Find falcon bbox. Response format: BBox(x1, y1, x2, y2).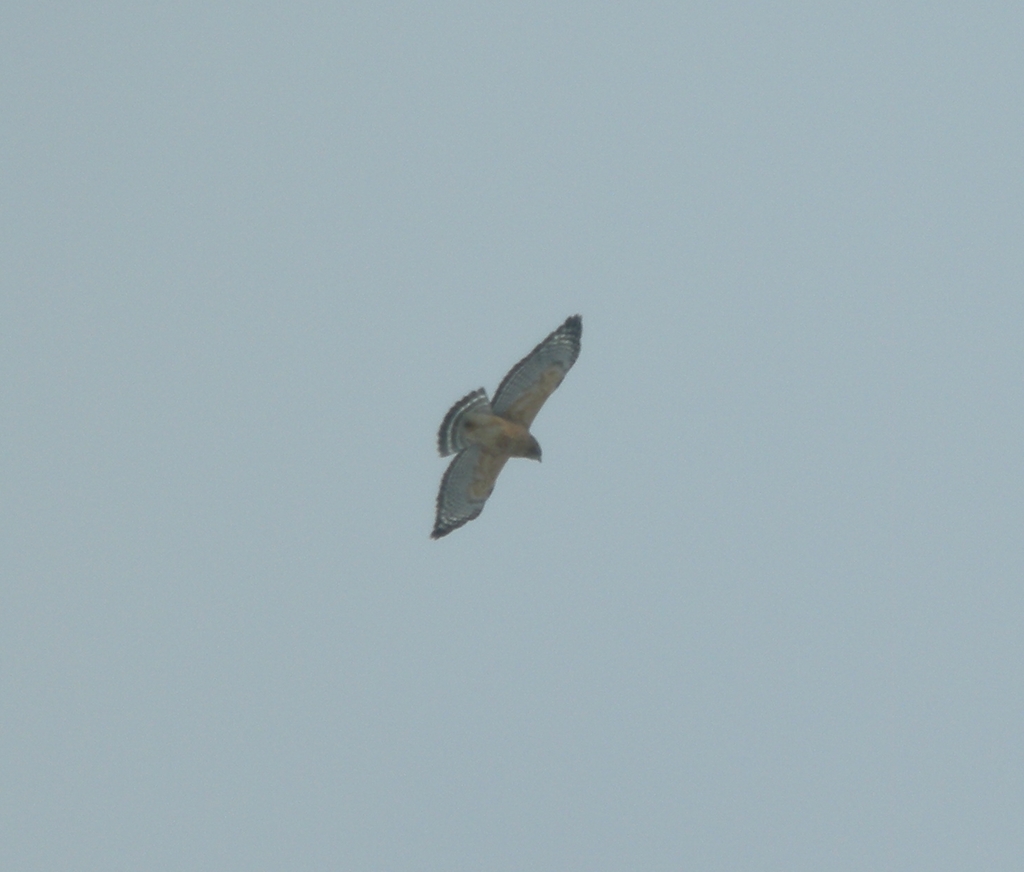
BBox(424, 306, 591, 546).
